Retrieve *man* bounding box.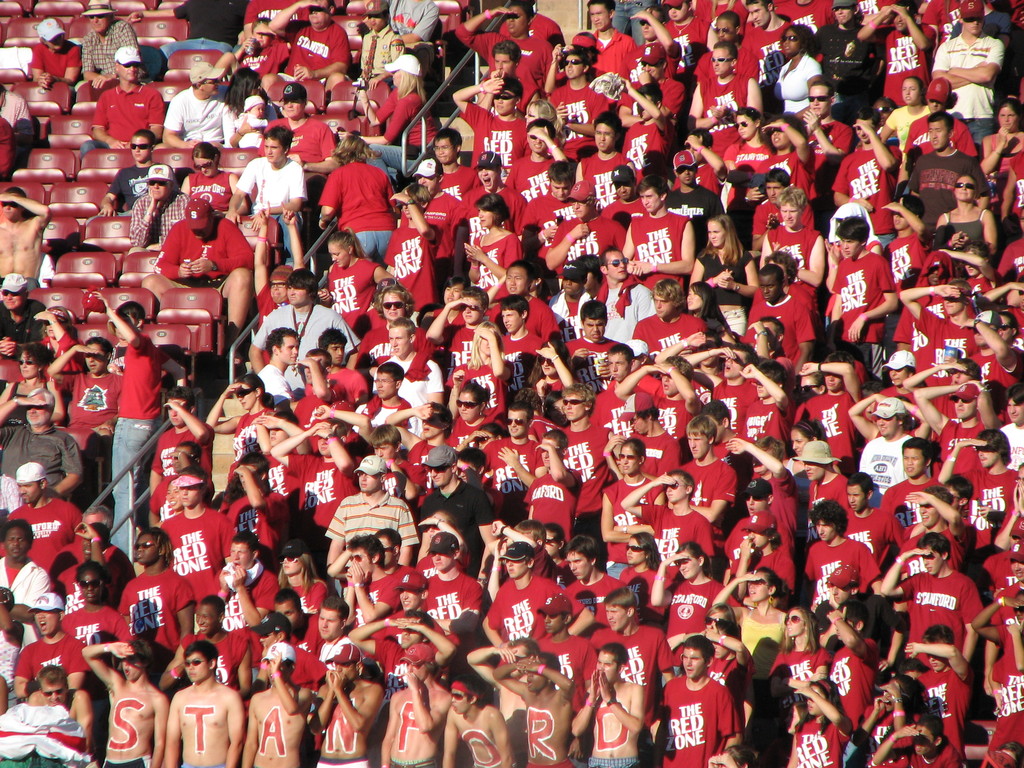
Bounding box: l=140, t=195, r=253, b=366.
